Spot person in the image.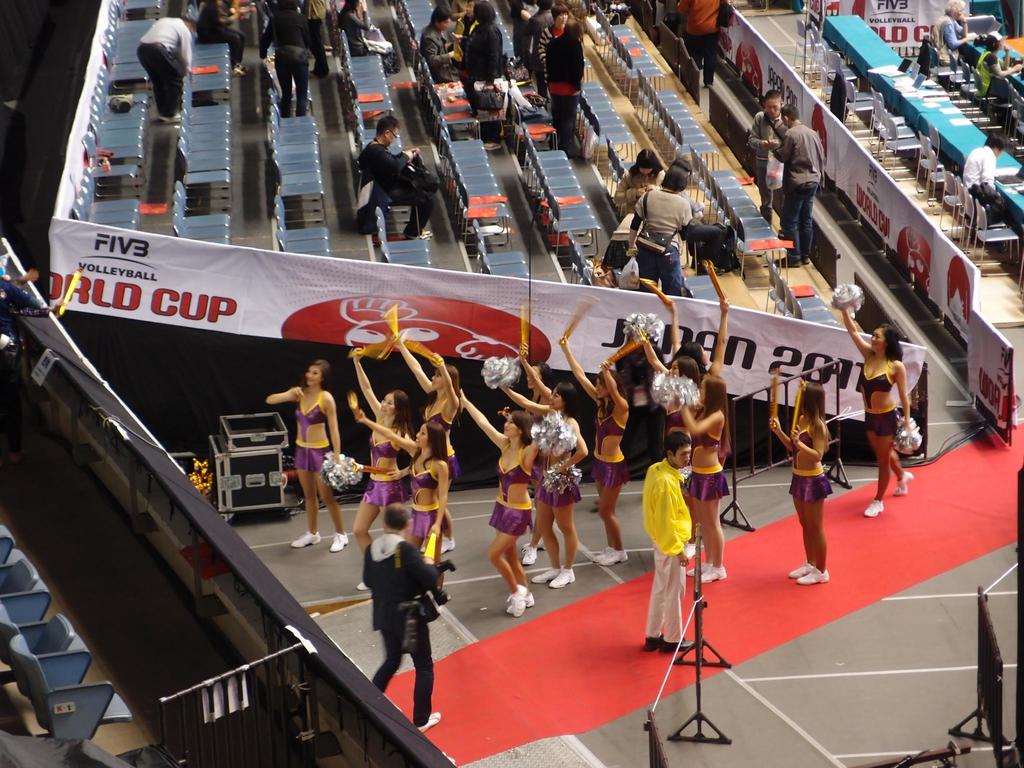
person found at bbox=(669, 390, 736, 586).
